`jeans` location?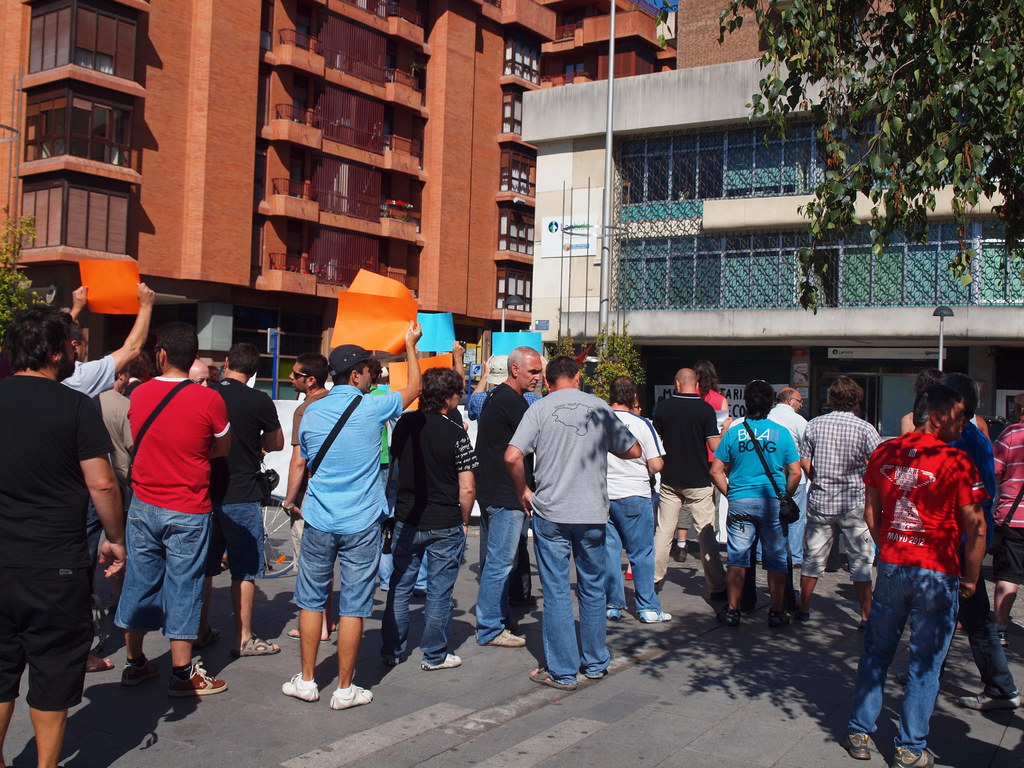
[x1=965, y1=568, x2=1018, y2=699]
